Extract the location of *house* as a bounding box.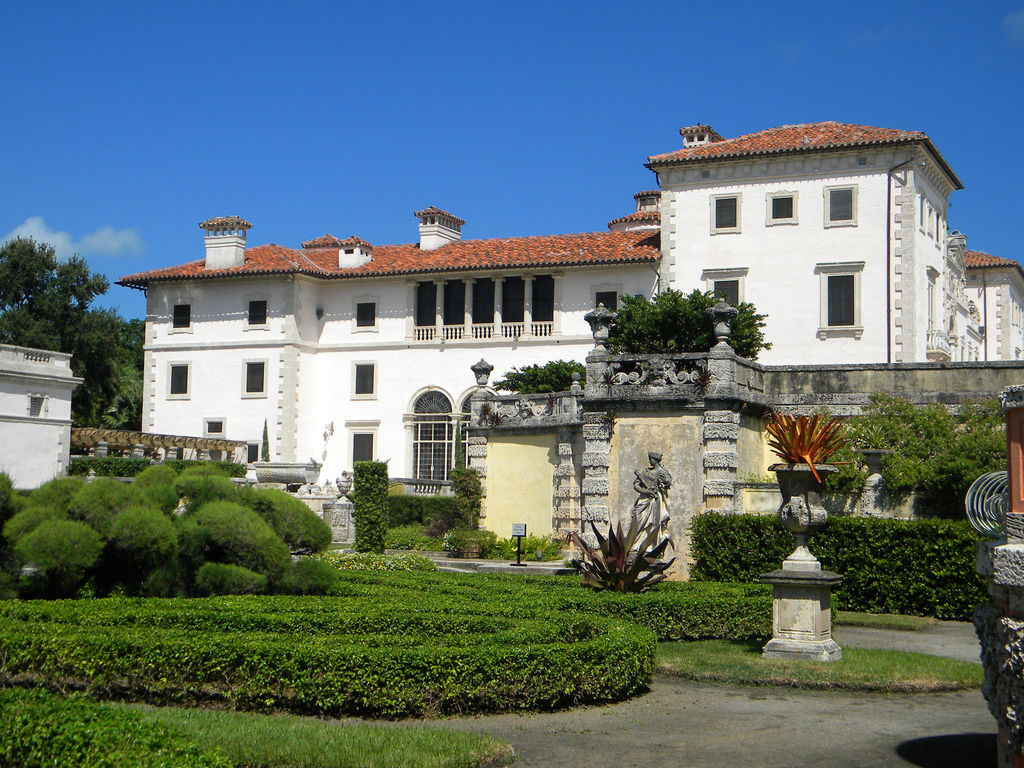
bbox=(0, 338, 87, 487).
